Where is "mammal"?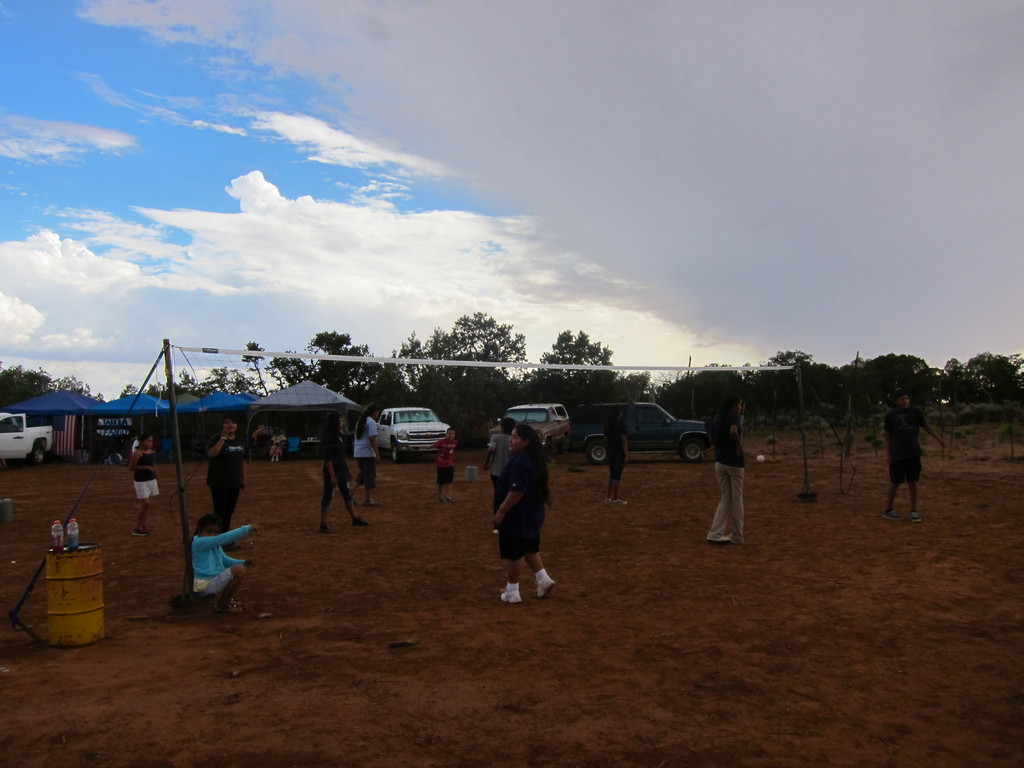
bbox=[425, 428, 455, 504].
